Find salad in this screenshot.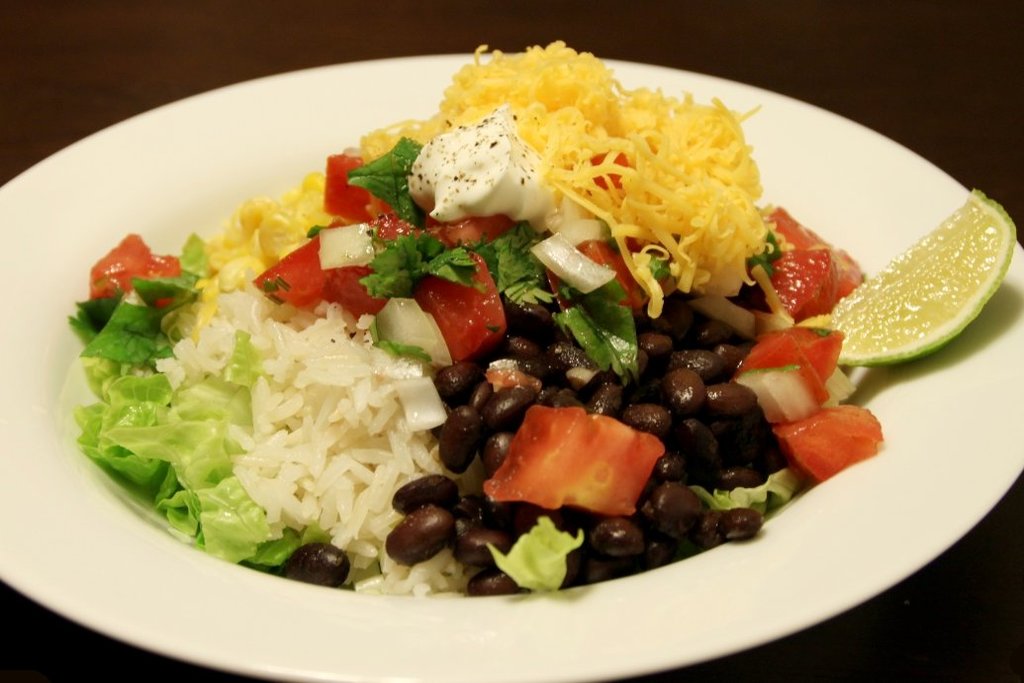
The bounding box for salad is 54 32 877 601.
